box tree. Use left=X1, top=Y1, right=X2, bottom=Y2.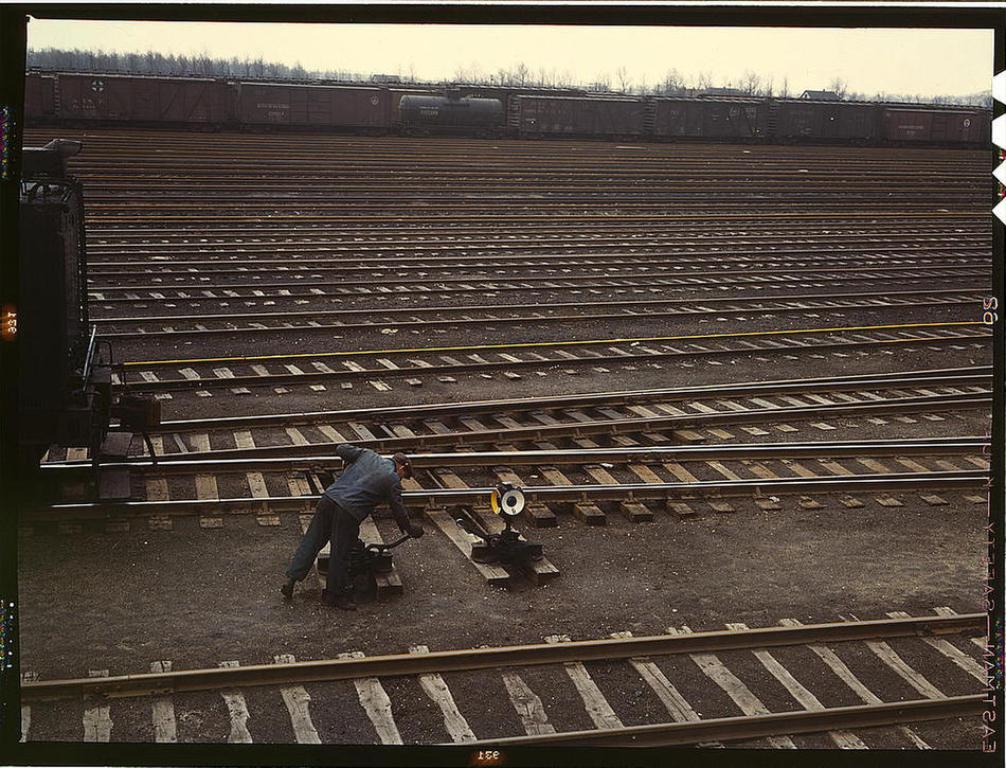
left=651, top=66, right=685, bottom=92.
